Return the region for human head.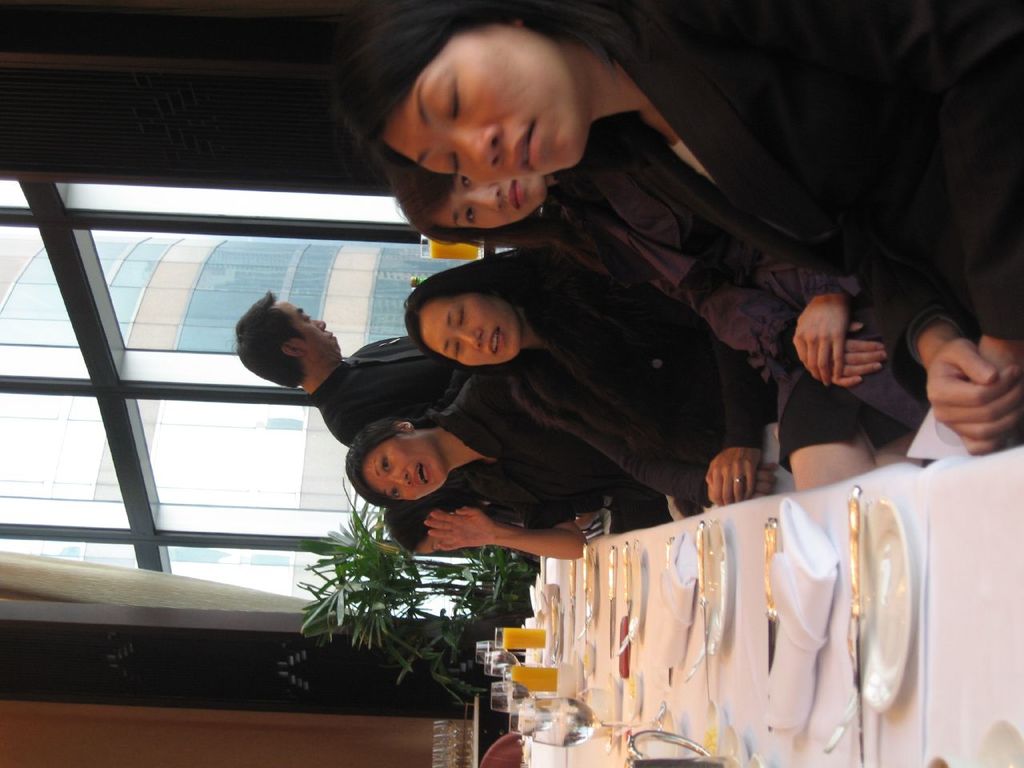
left=344, top=418, right=449, bottom=506.
